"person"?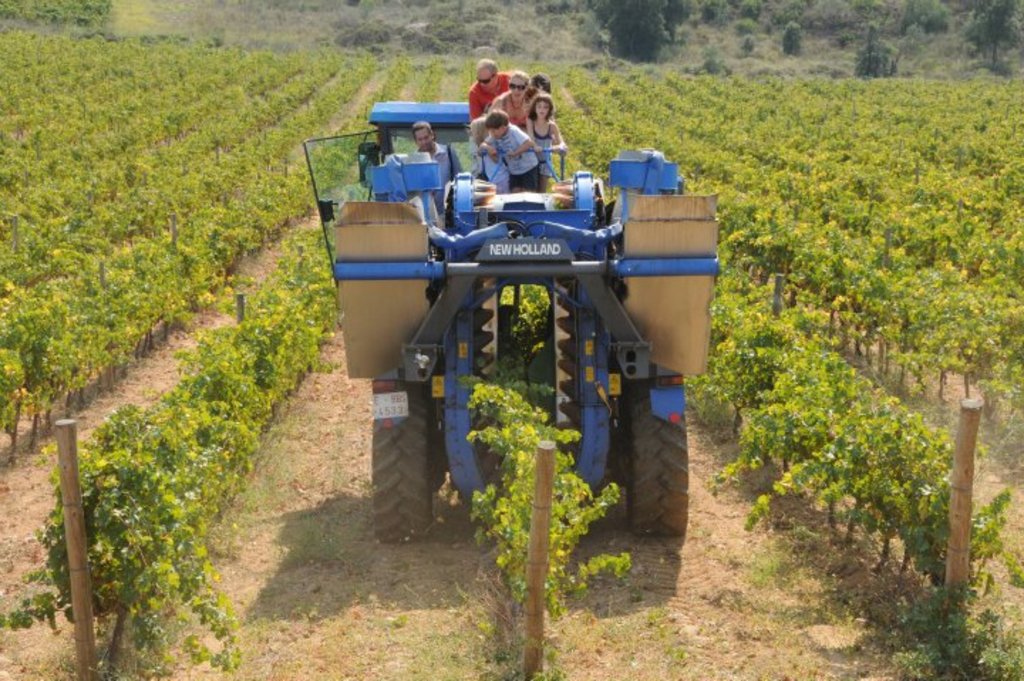
l=525, t=92, r=563, b=178
